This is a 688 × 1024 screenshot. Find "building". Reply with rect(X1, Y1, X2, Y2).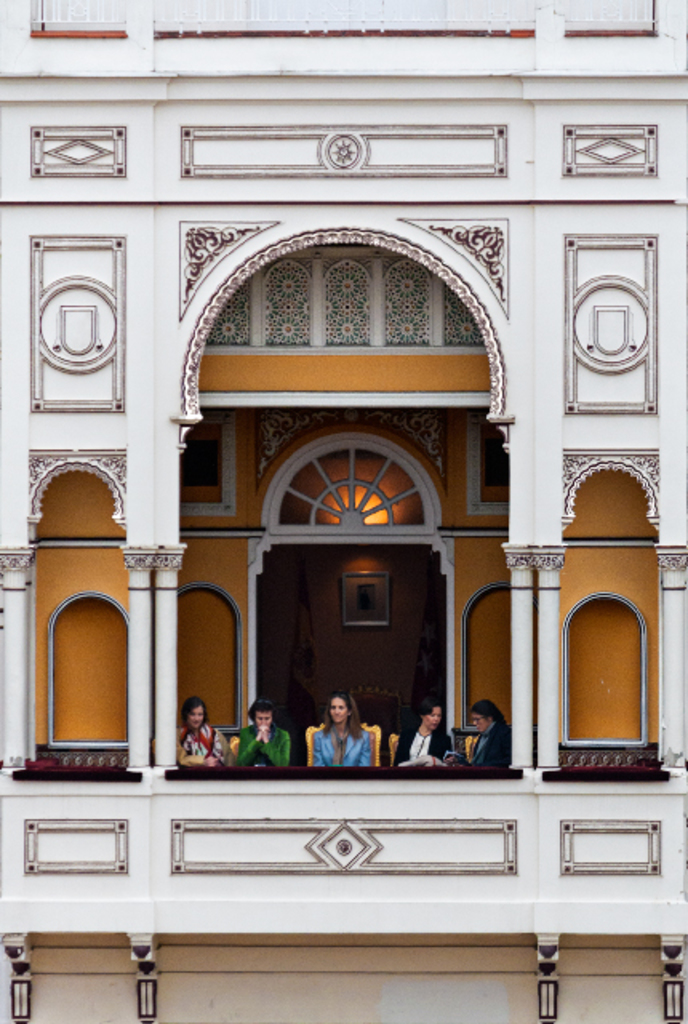
rect(0, 0, 686, 1022).
